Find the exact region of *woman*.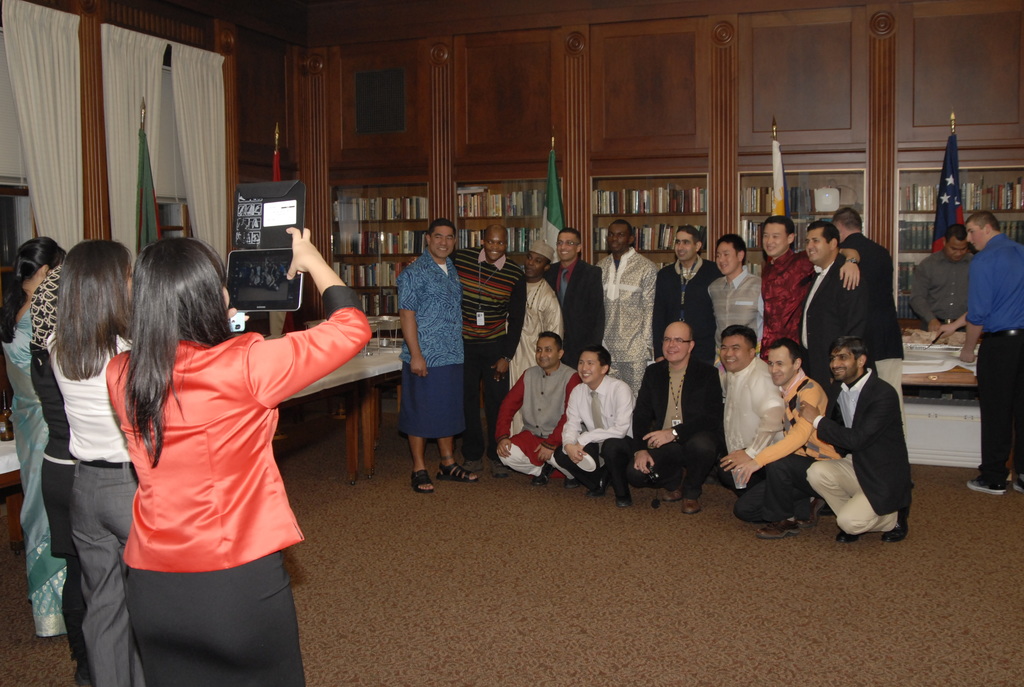
Exact region: crop(47, 242, 134, 686).
